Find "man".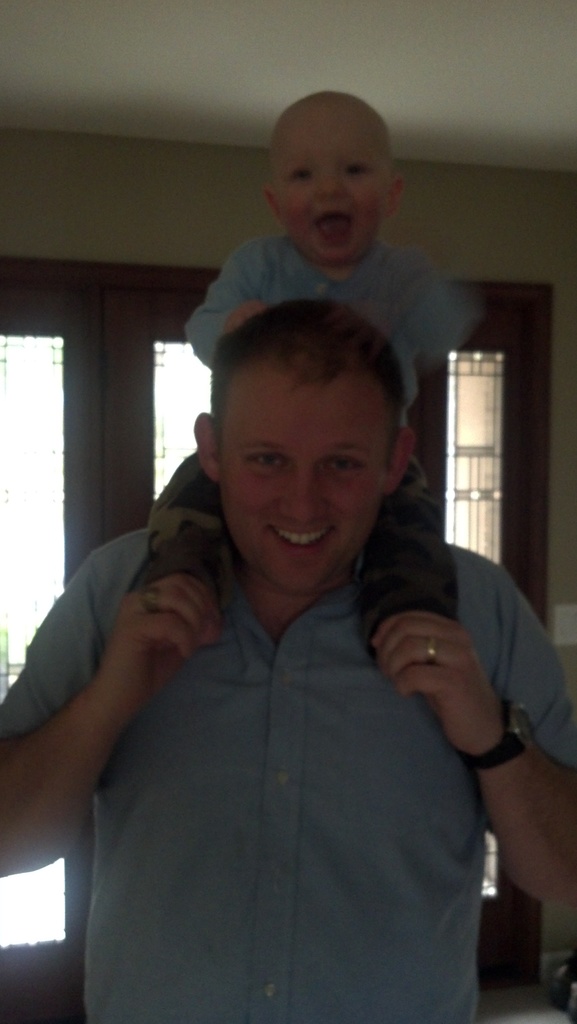
box(76, 199, 553, 1023).
